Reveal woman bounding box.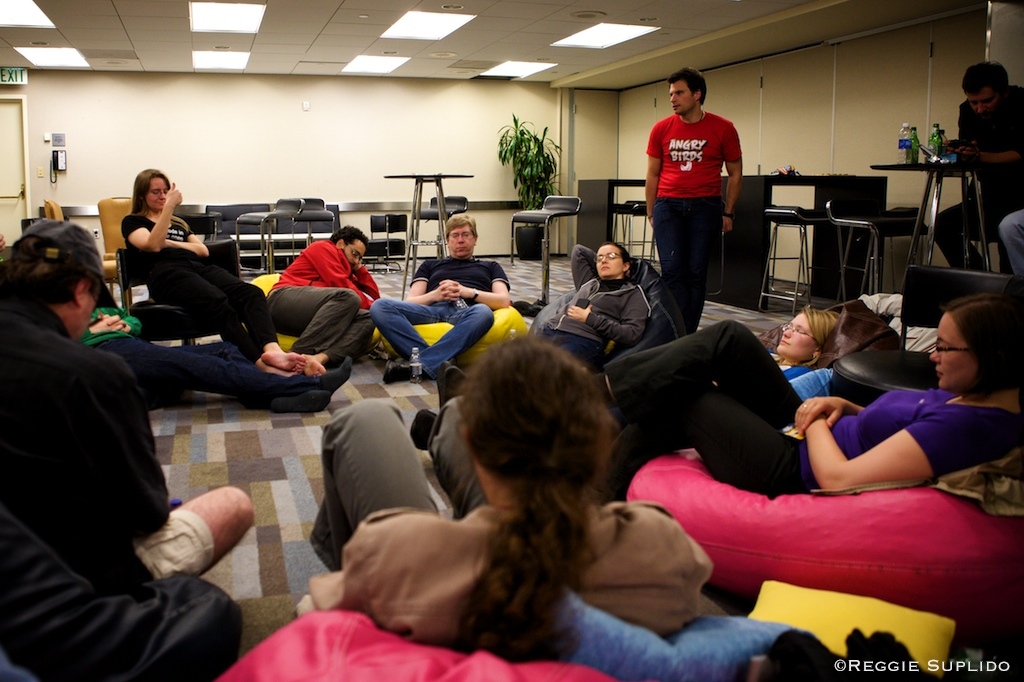
Revealed: box(594, 297, 1023, 499).
